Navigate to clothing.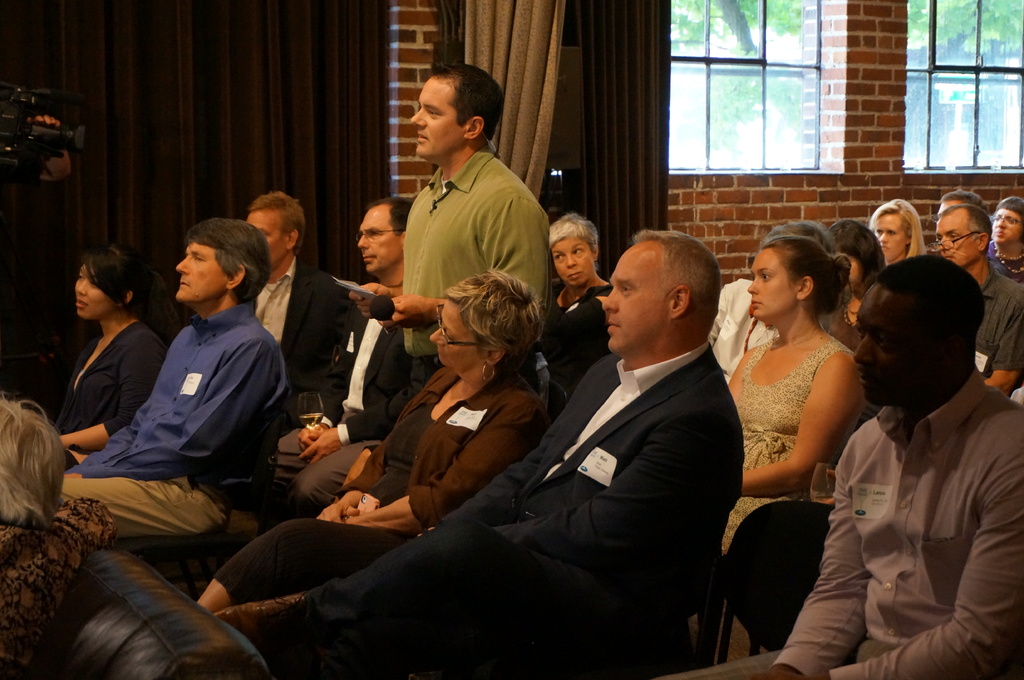
Navigation target: Rect(259, 283, 435, 518).
